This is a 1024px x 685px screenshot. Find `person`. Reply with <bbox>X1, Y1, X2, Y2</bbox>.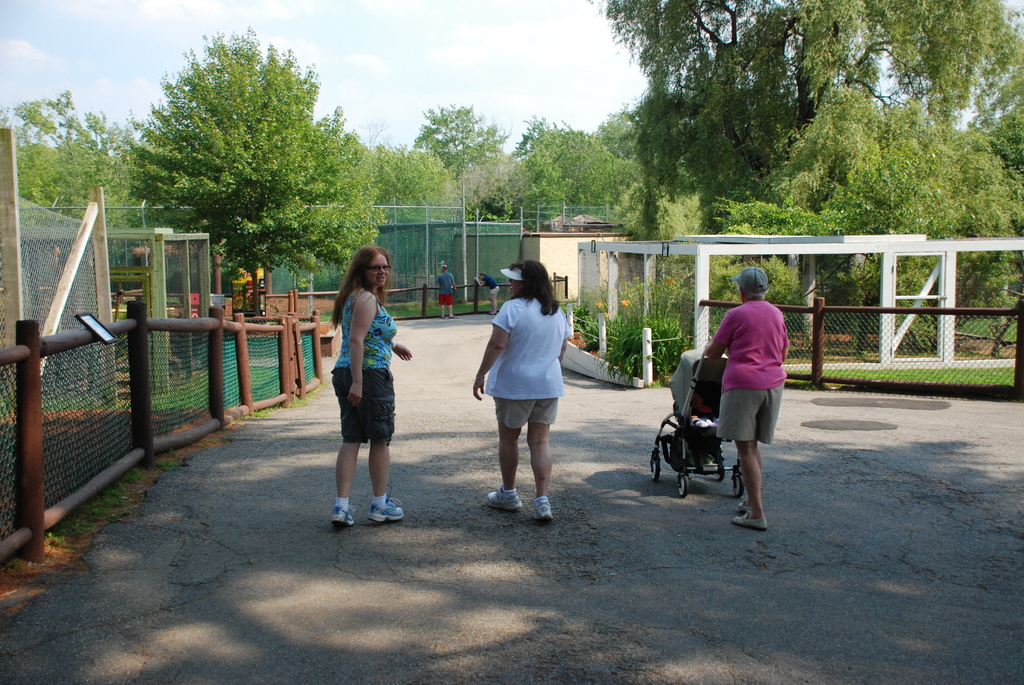
<bbox>701, 267, 790, 531</bbox>.
